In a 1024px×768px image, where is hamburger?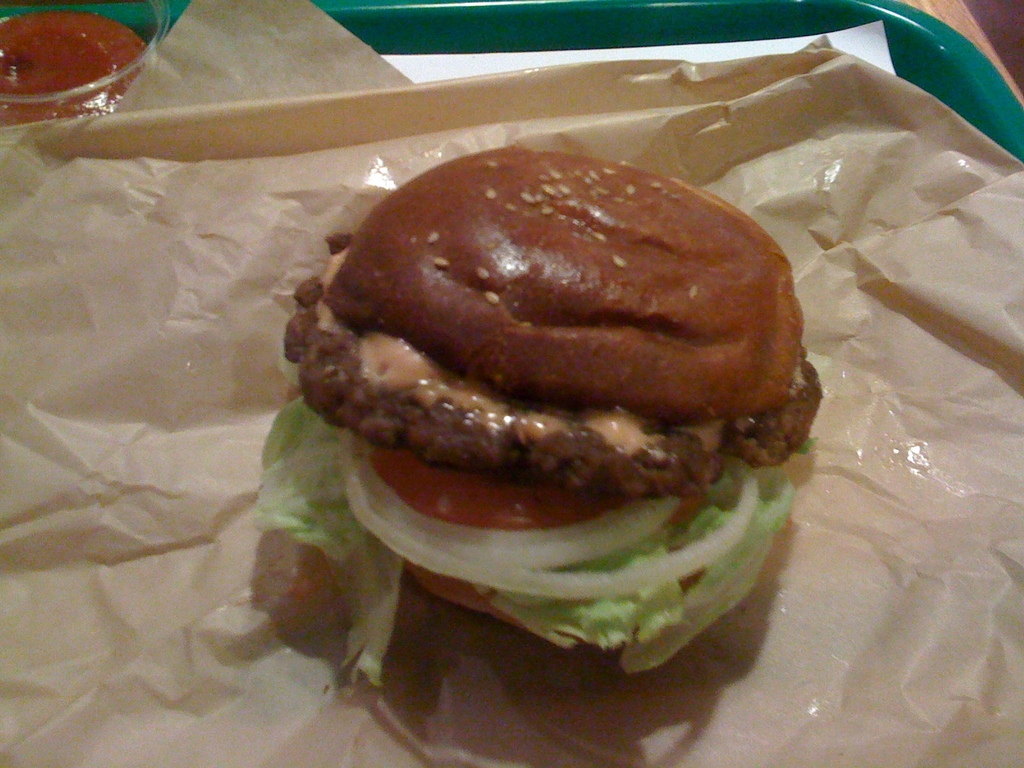
{"left": 250, "top": 141, "right": 829, "bottom": 688}.
